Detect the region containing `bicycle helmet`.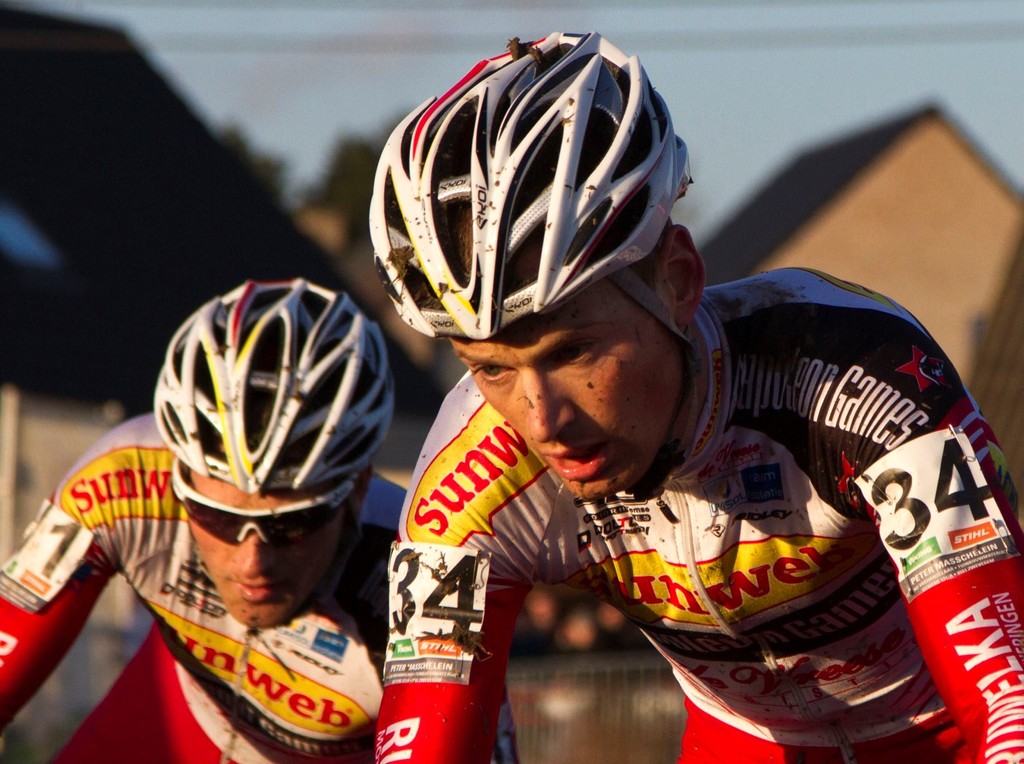
box(370, 24, 699, 335).
